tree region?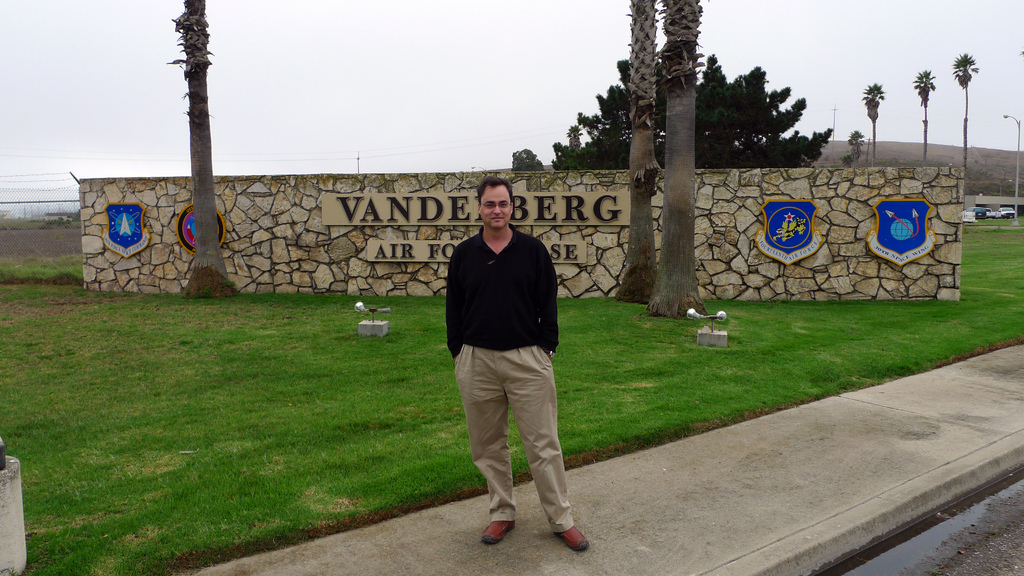
952,51,982,182
